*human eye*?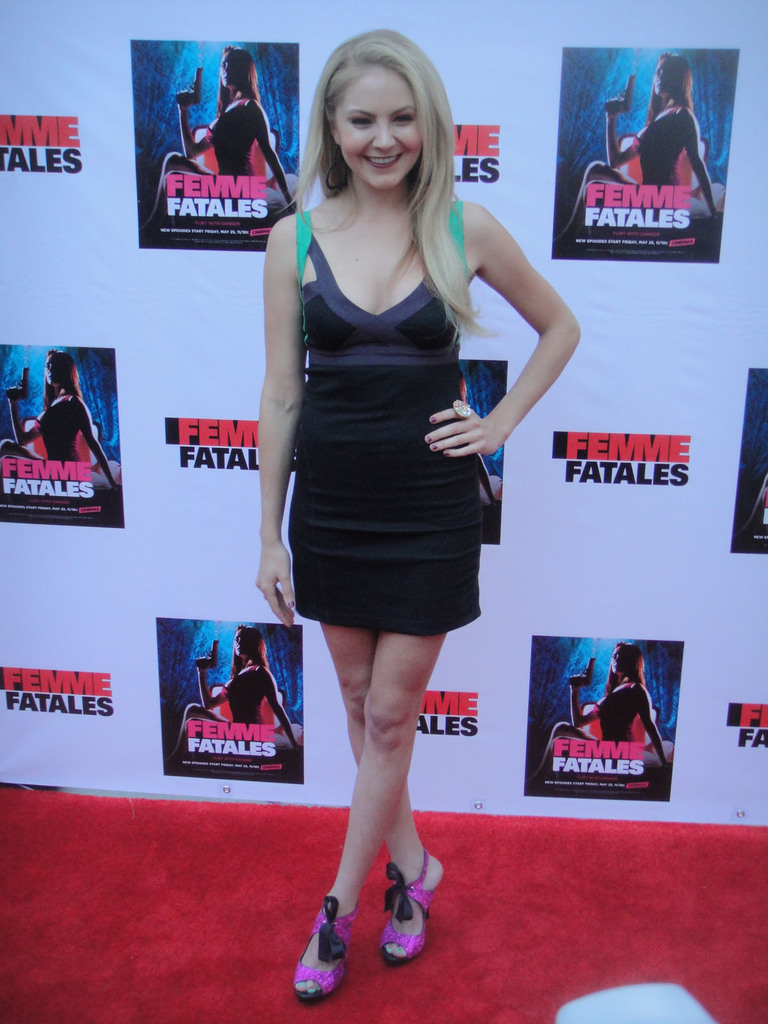
bbox(611, 655, 616, 662)
